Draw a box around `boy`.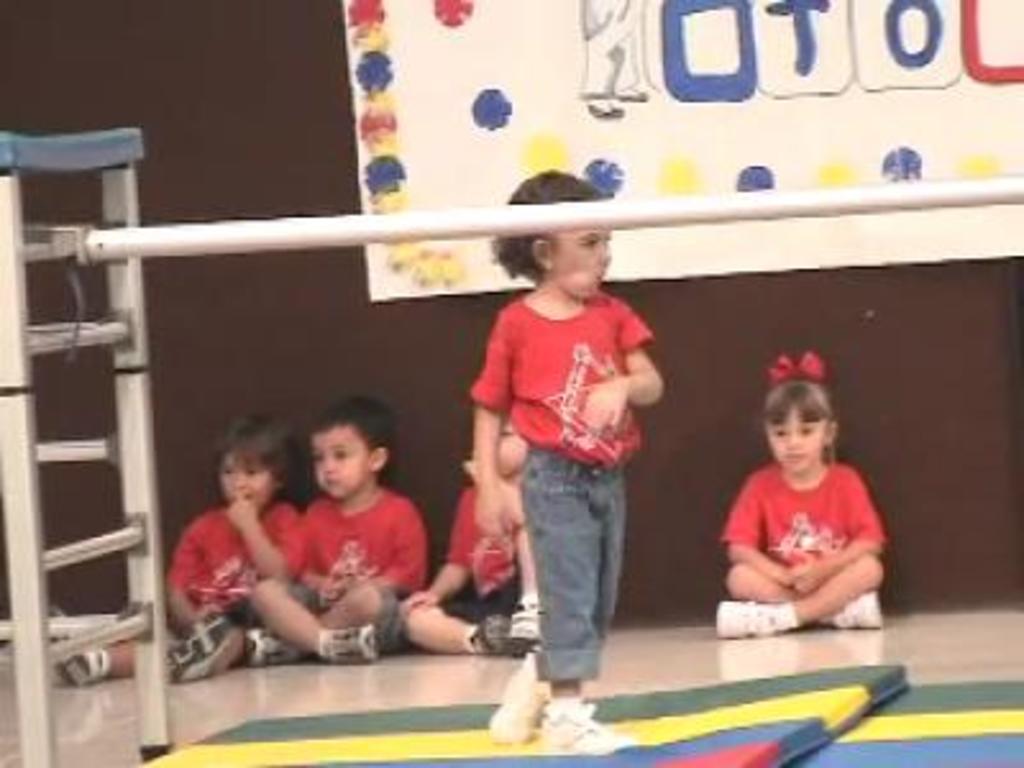
x1=51, y1=415, x2=294, y2=681.
